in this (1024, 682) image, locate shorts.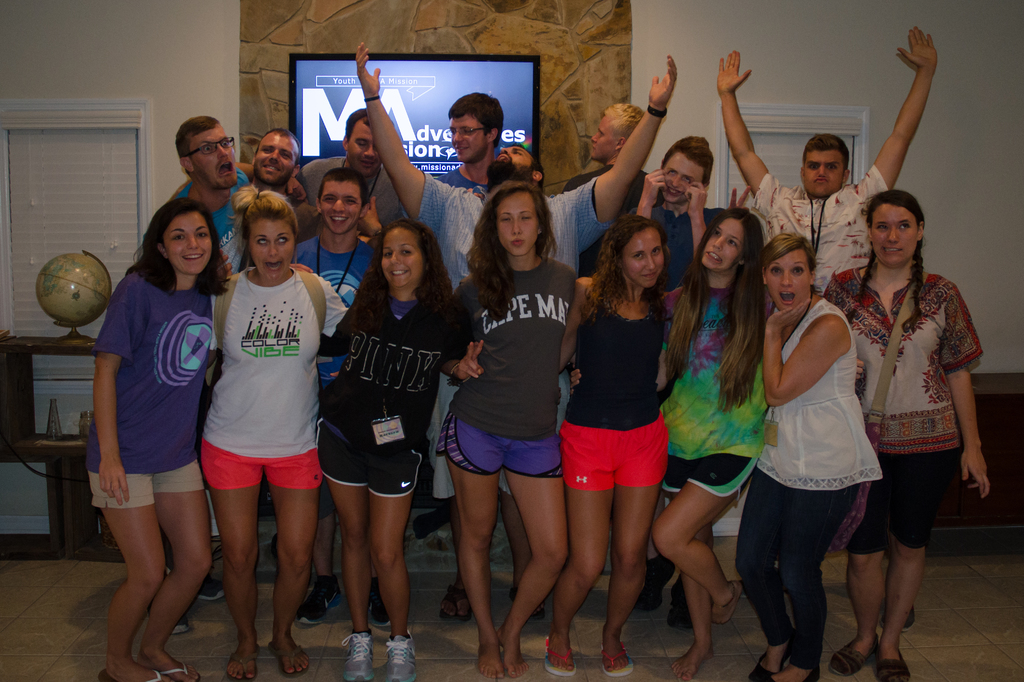
Bounding box: locate(319, 415, 425, 495).
